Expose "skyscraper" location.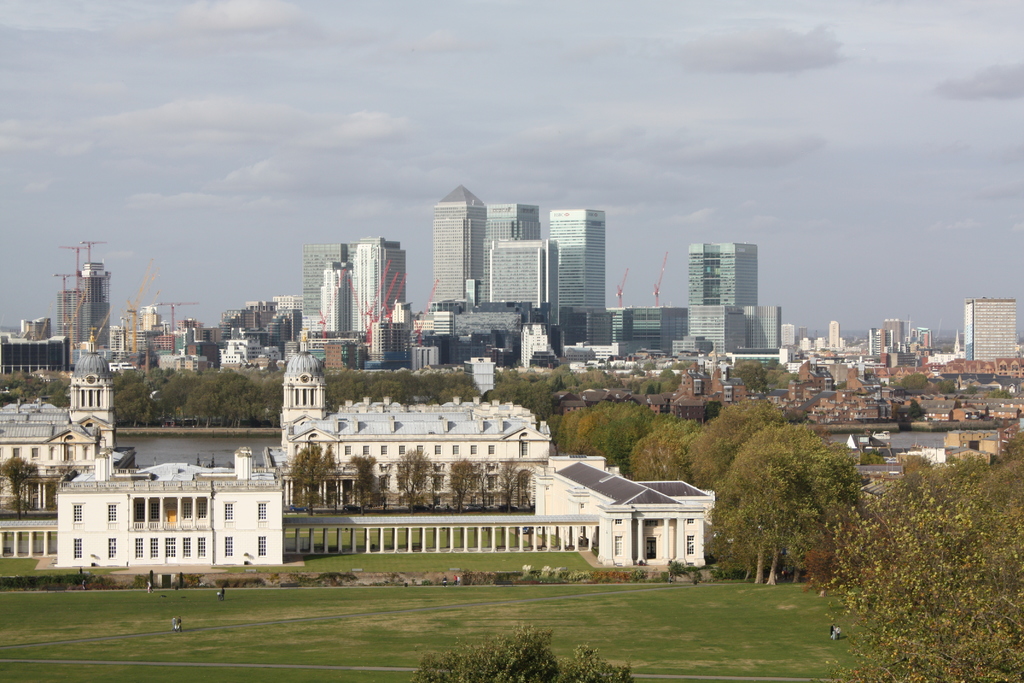
Exposed at 966/299/1018/359.
